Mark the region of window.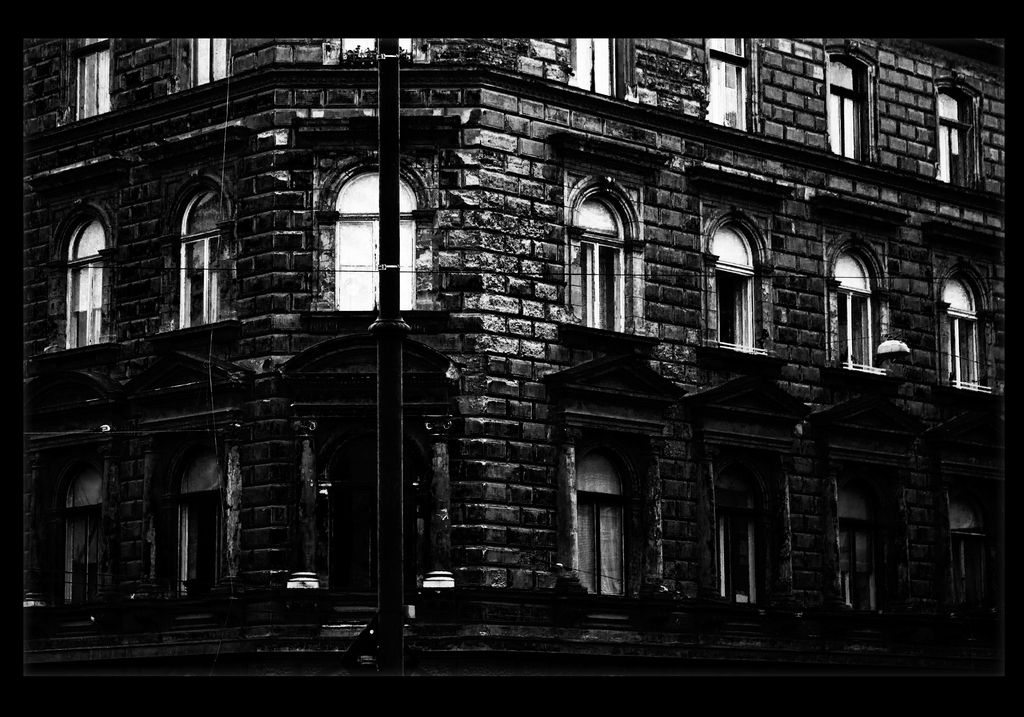
Region: x1=820, y1=218, x2=895, y2=380.
